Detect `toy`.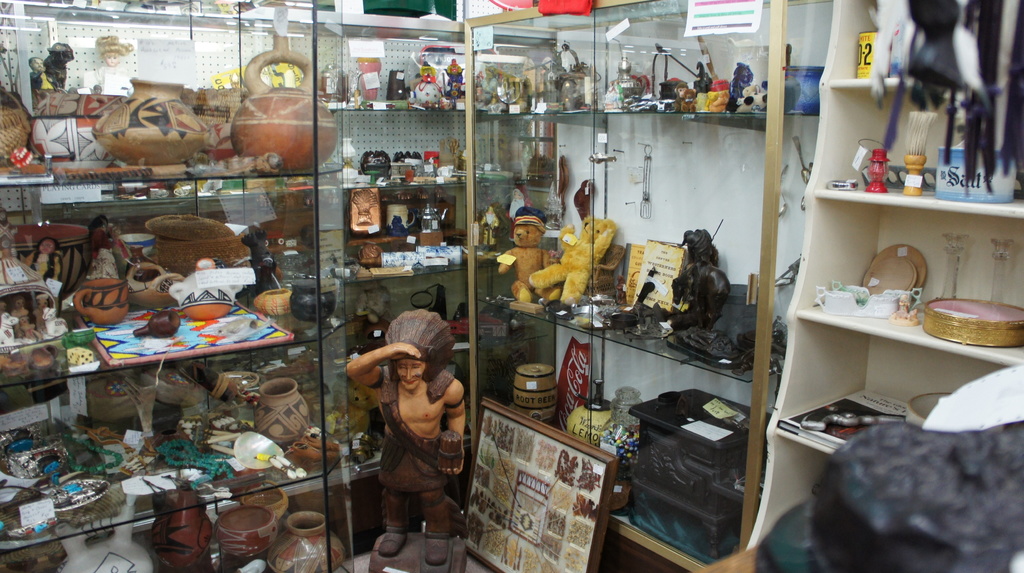
Detected at [x1=24, y1=239, x2=61, y2=282].
